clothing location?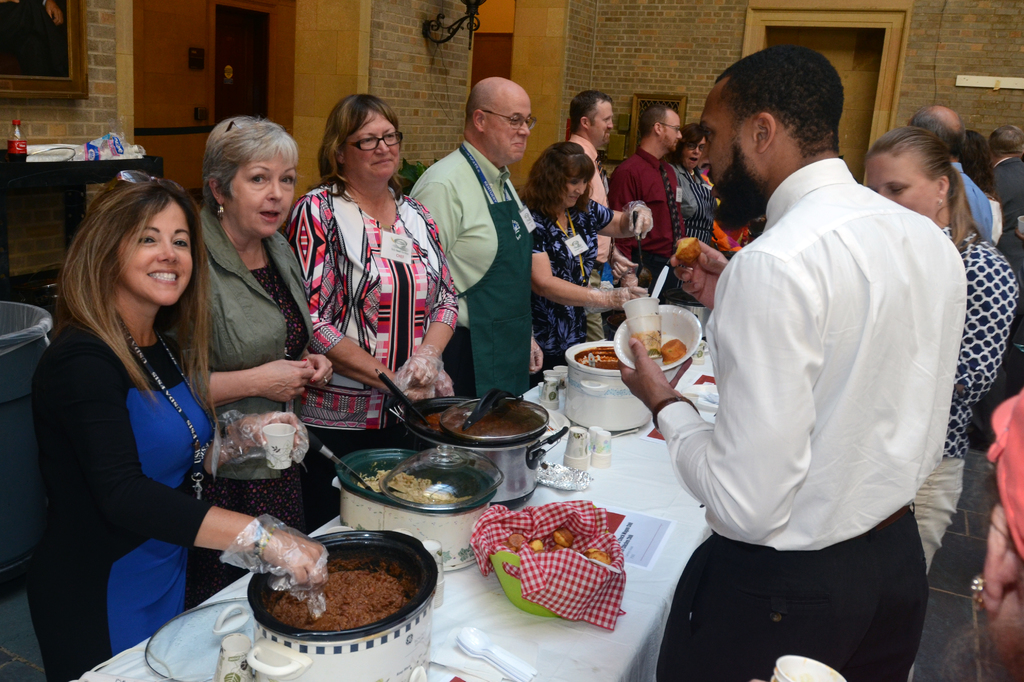
x1=973 y1=174 x2=1012 y2=263
